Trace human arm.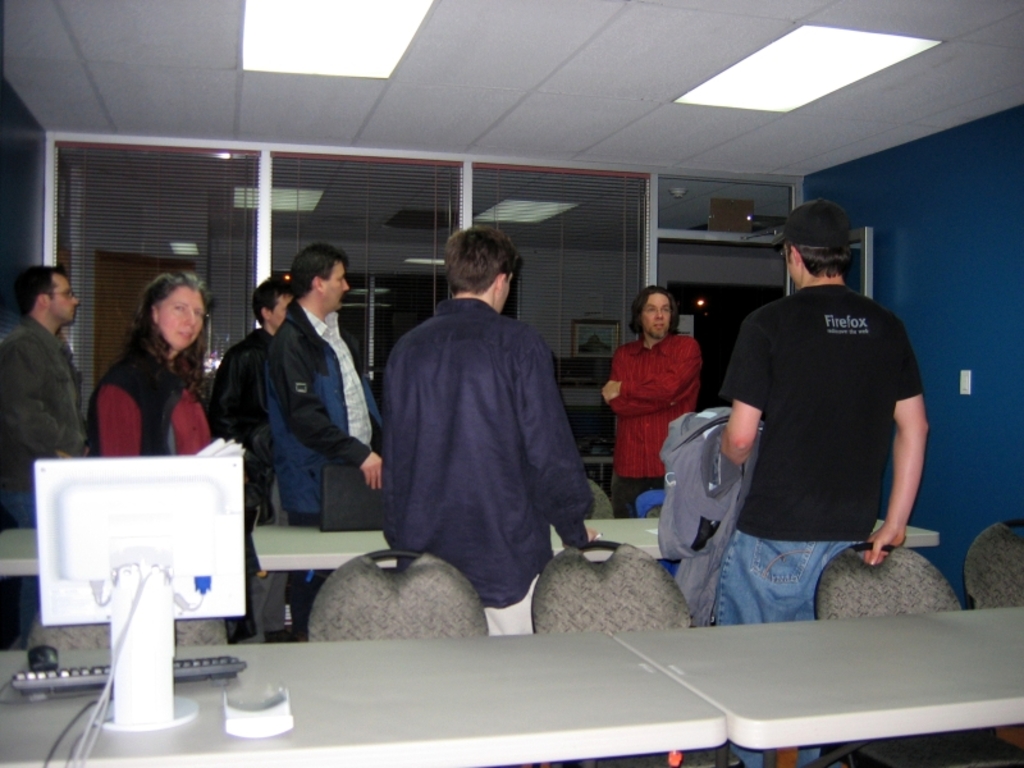
Traced to box=[207, 342, 269, 451].
